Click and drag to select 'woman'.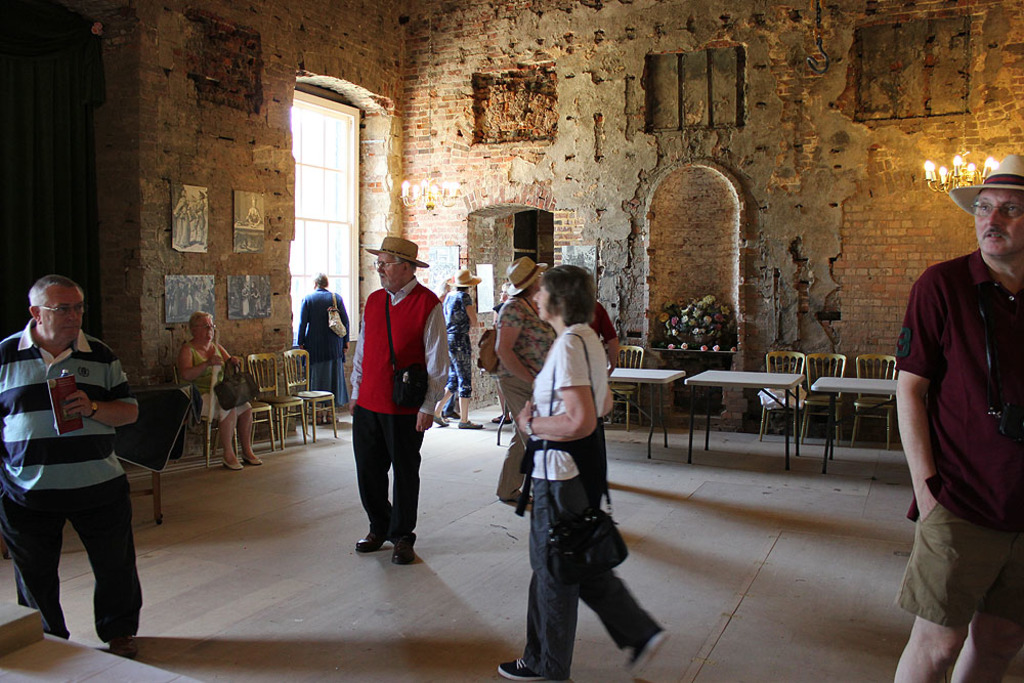
Selection: region(177, 308, 265, 472).
